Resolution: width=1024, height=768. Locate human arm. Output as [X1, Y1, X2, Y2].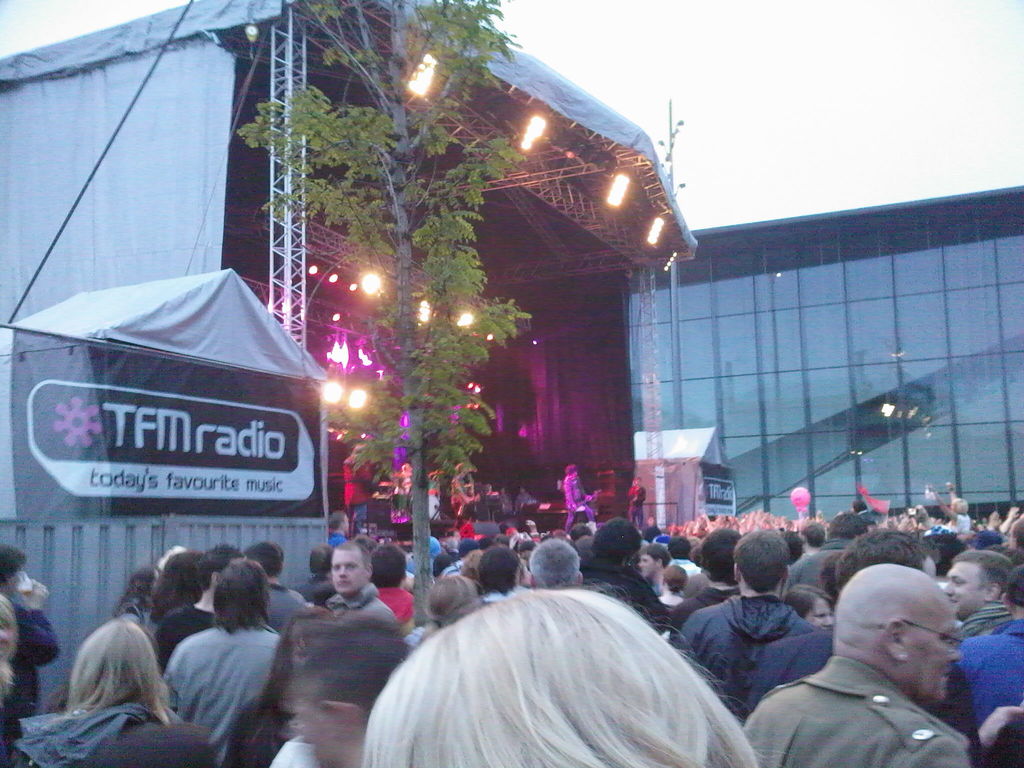
[966, 688, 1014, 765].
